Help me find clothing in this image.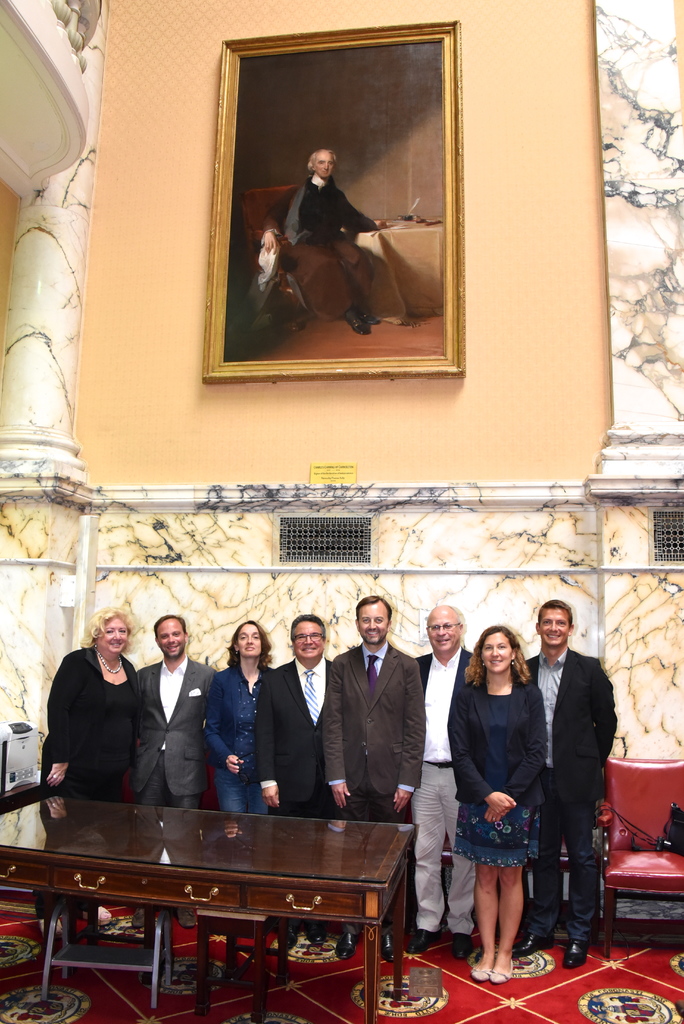
Found it: left=423, top=648, right=473, bottom=762.
